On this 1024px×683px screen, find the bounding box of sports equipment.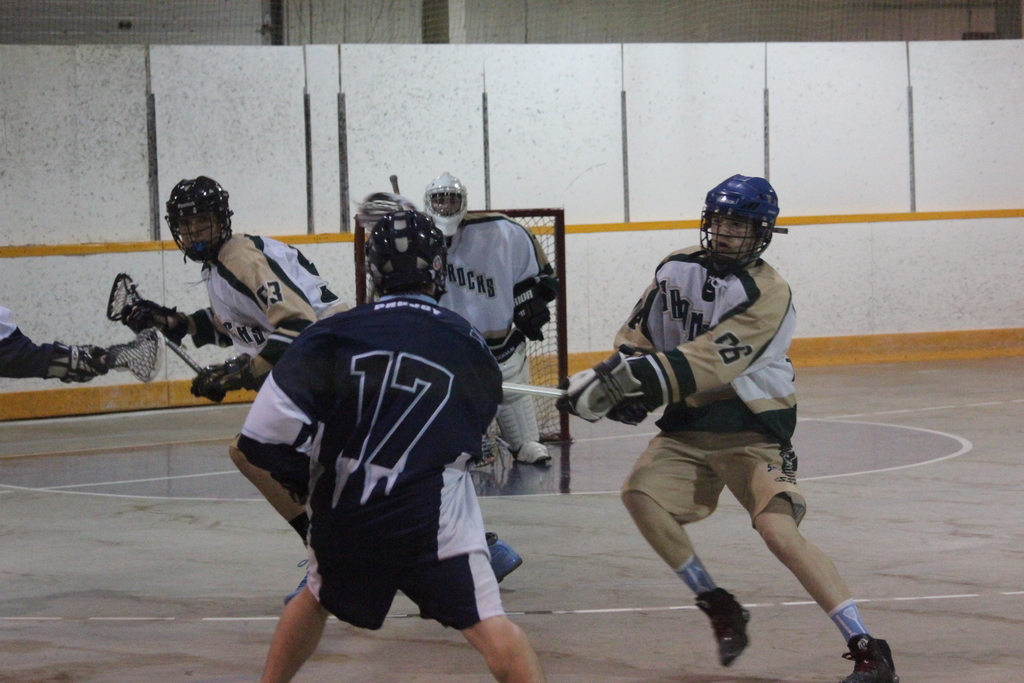
Bounding box: x1=500 y1=384 x2=575 y2=399.
